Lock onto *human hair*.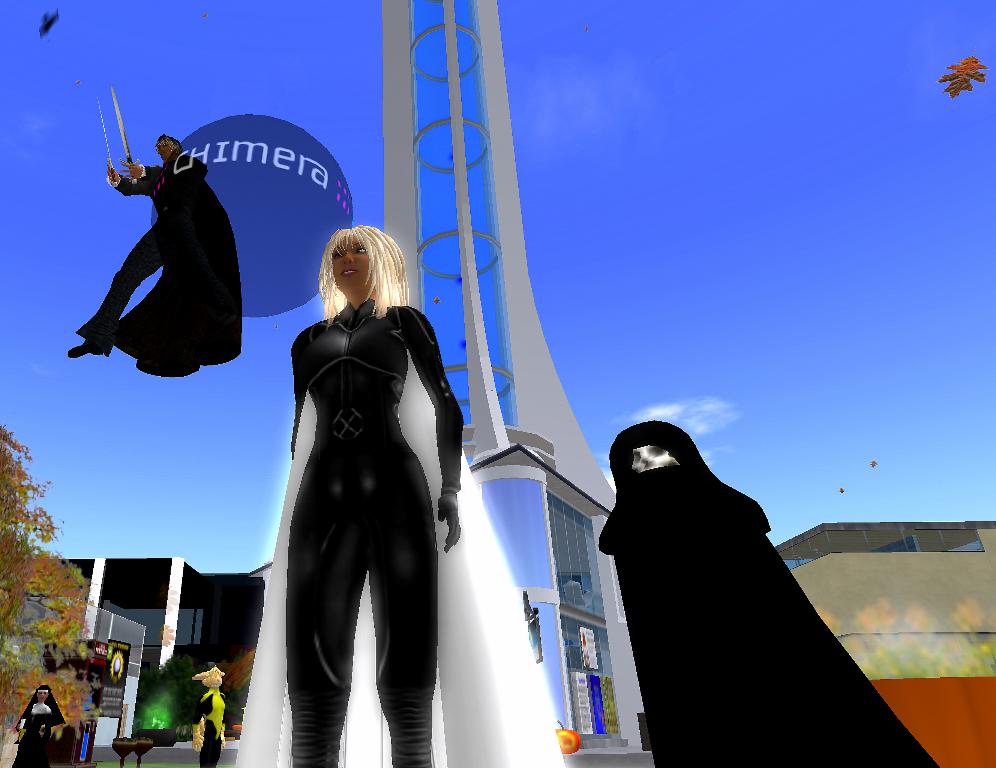
Locked: [x1=306, y1=217, x2=397, y2=324].
